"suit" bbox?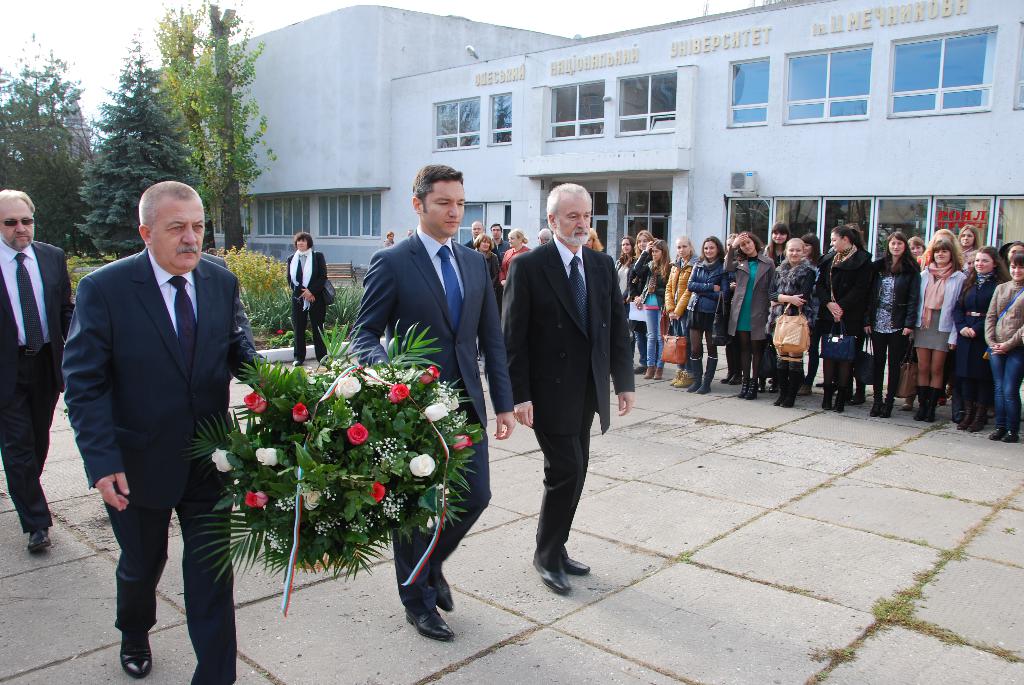
0 239 74 535
